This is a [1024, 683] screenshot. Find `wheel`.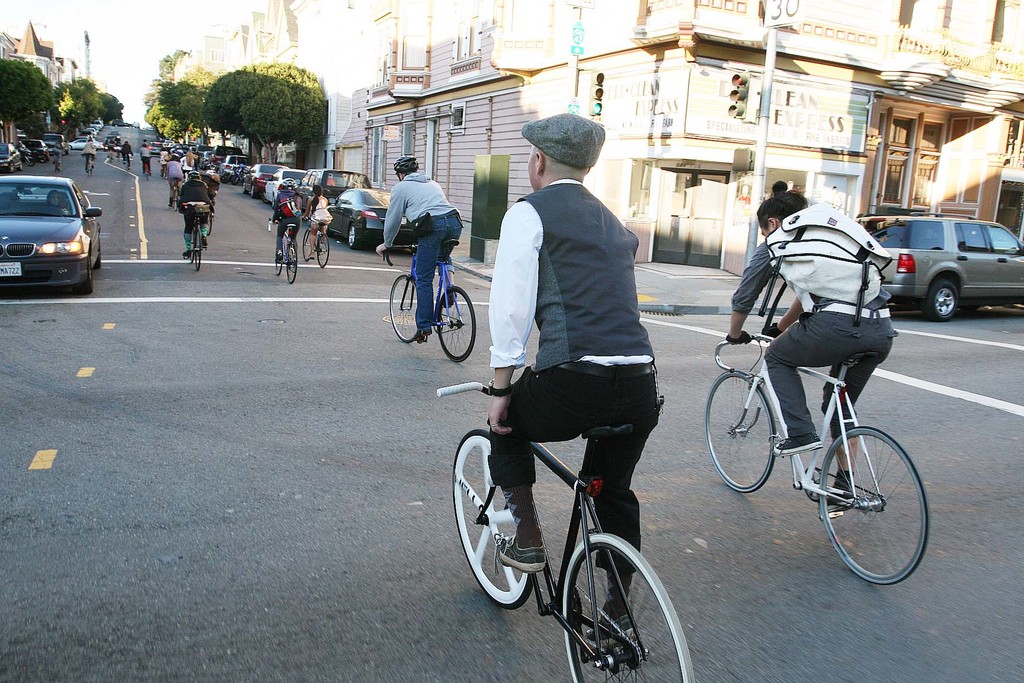
Bounding box: crop(220, 172, 232, 183).
